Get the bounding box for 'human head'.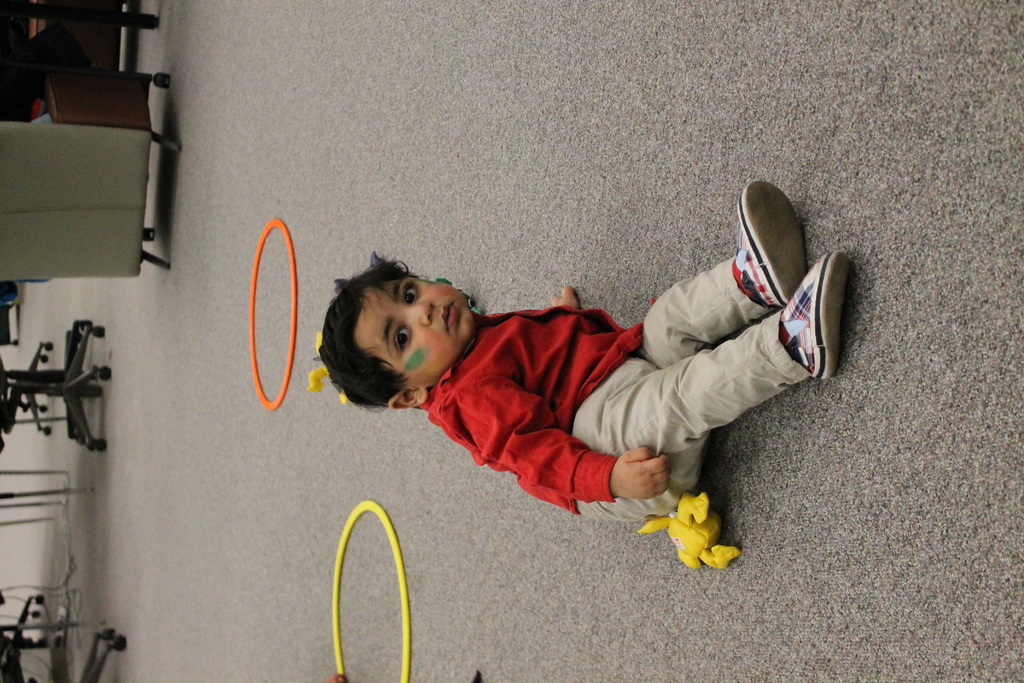
330,261,470,384.
